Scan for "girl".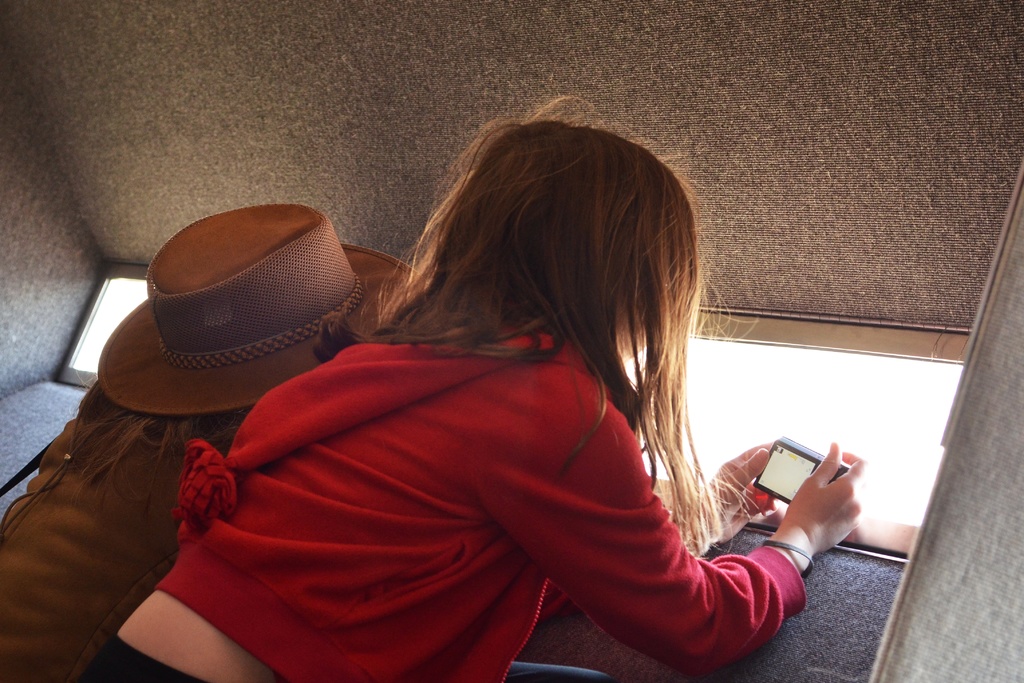
Scan result: bbox=[80, 94, 863, 682].
